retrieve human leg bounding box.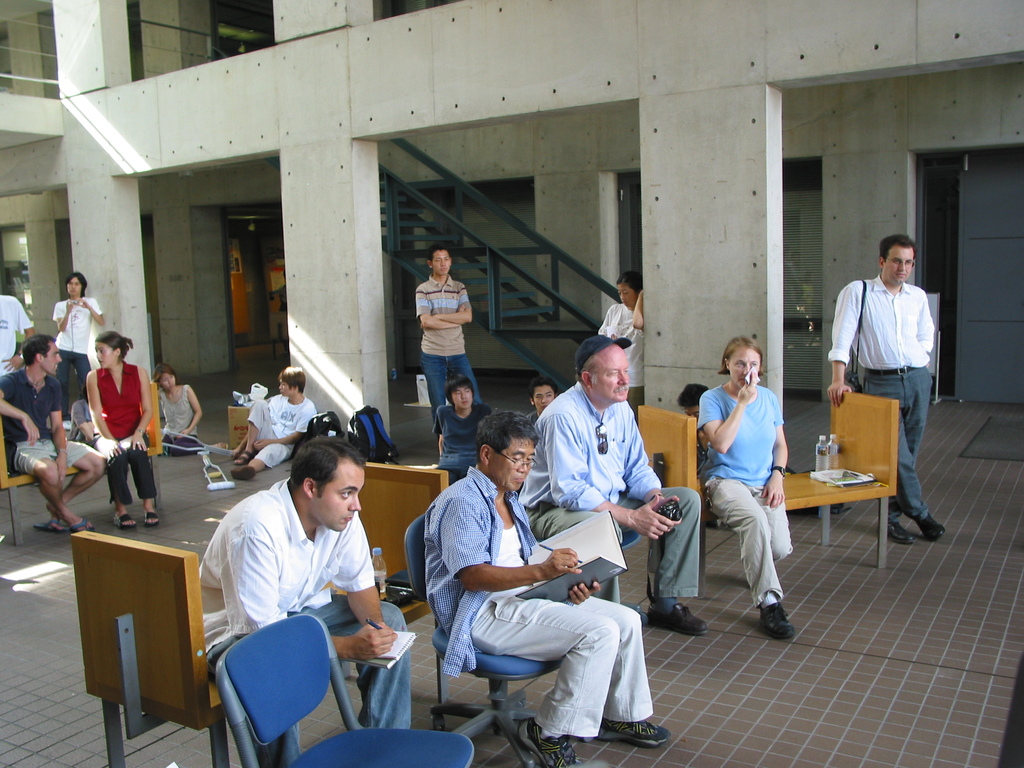
Bounding box: box(20, 451, 97, 529).
